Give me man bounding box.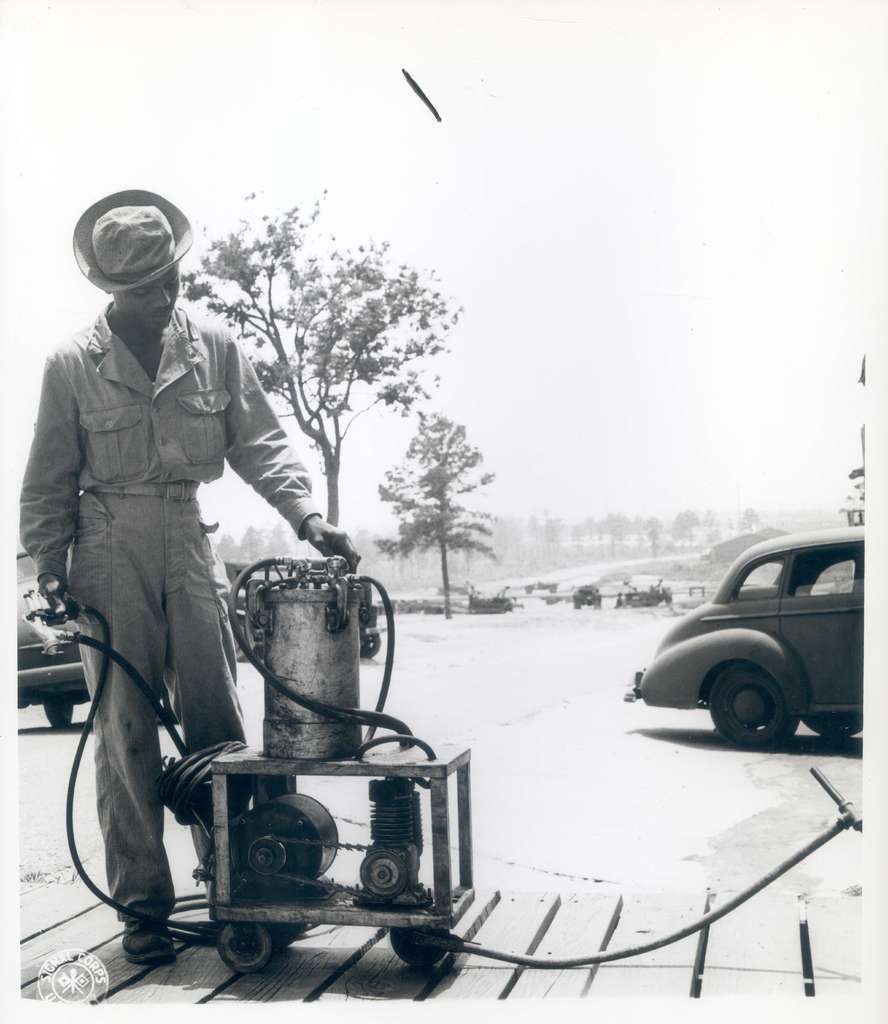
bbox=[30, 215, 319, 927].
